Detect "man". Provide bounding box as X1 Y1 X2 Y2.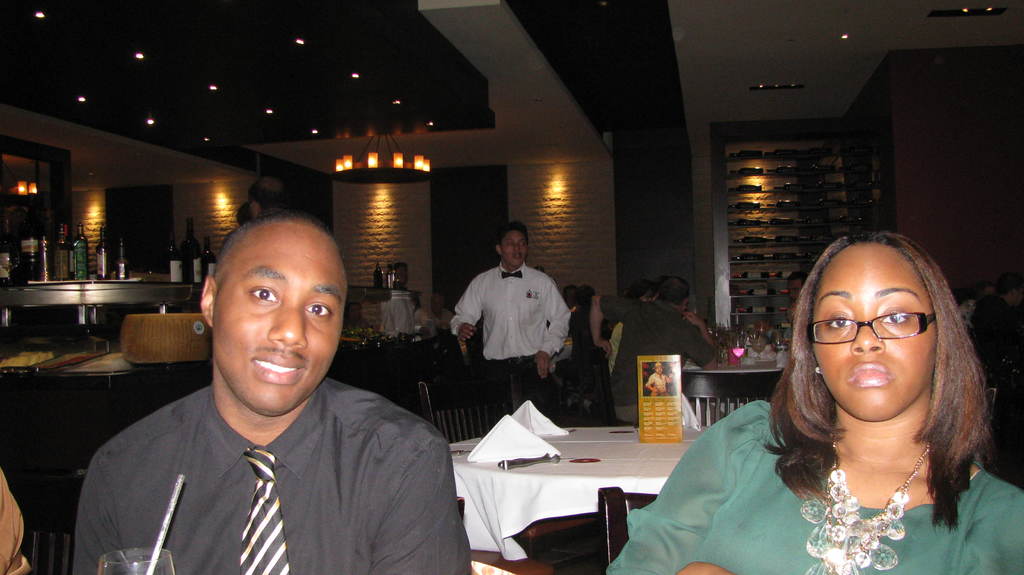
584 273 720 416.
